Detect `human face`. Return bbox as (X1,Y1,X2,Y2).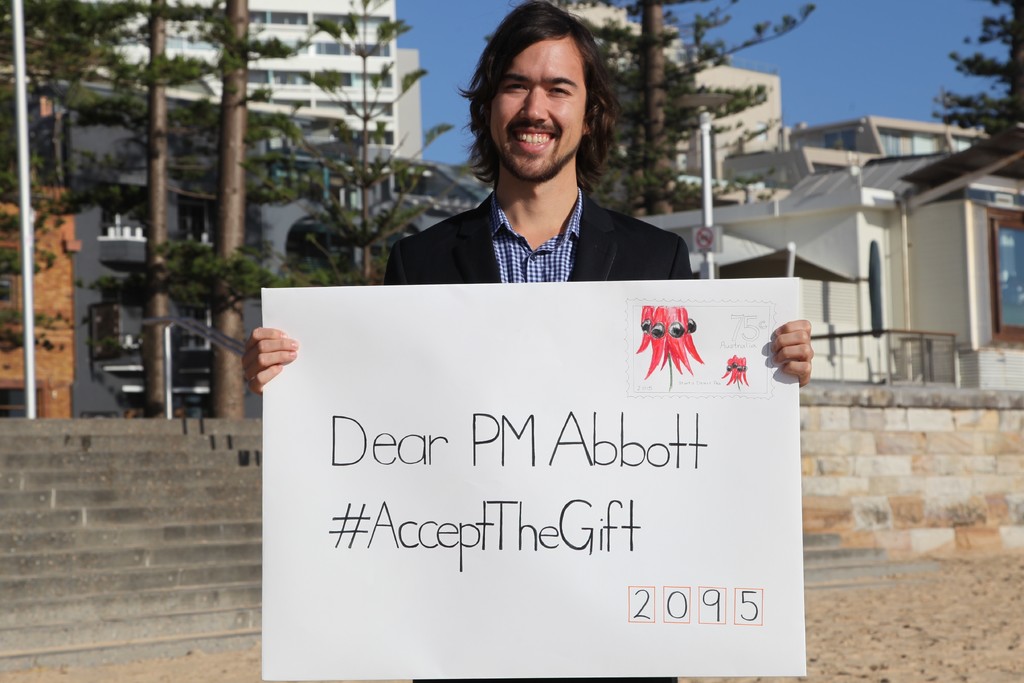
(488,38,588,181).
